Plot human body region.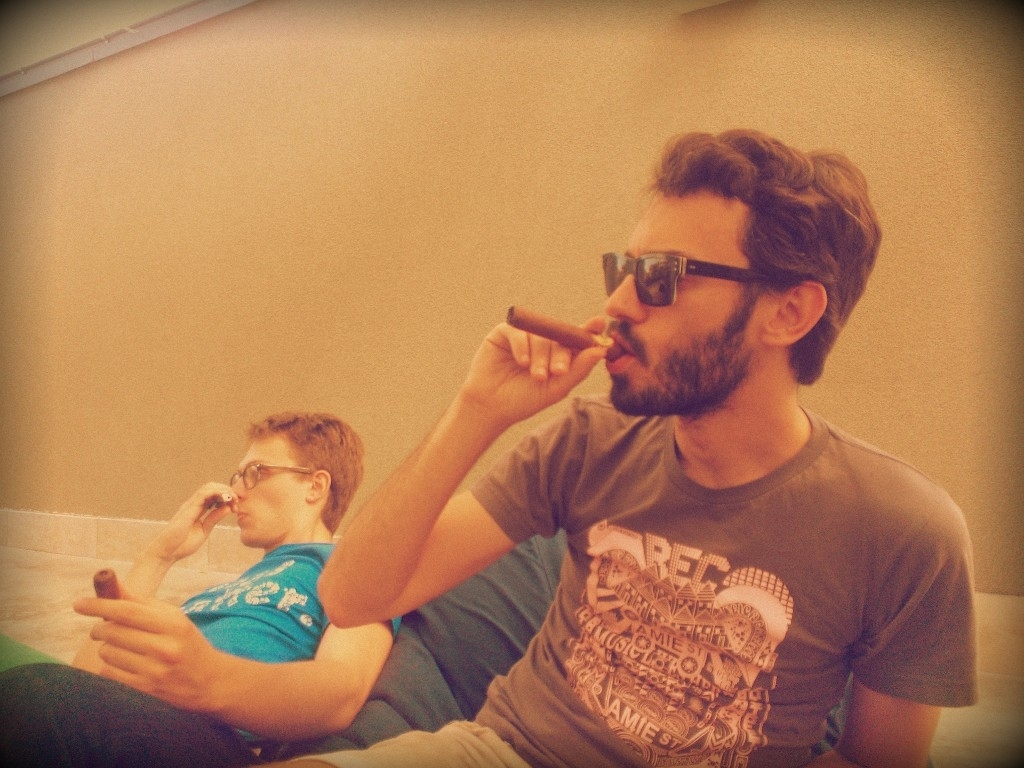
Plotted at BBox(275, 132, 976, 767).
